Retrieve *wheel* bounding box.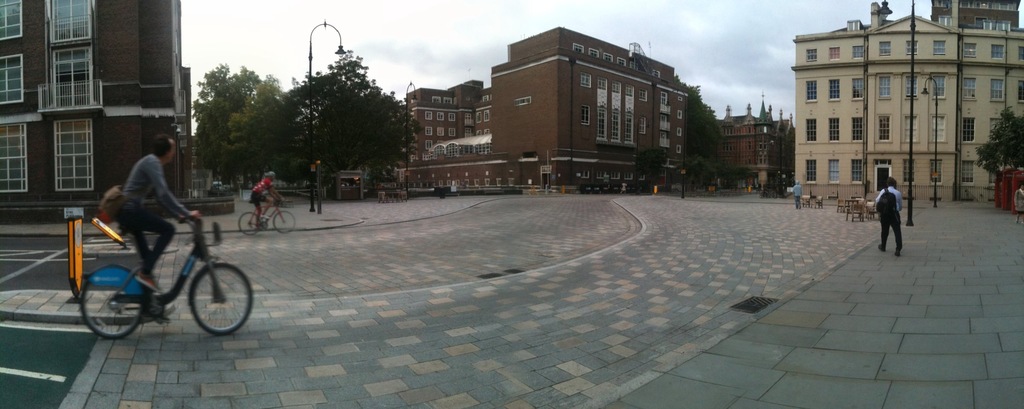
Bounding box: x1=240 y1=213 x2=259 y2=234.
